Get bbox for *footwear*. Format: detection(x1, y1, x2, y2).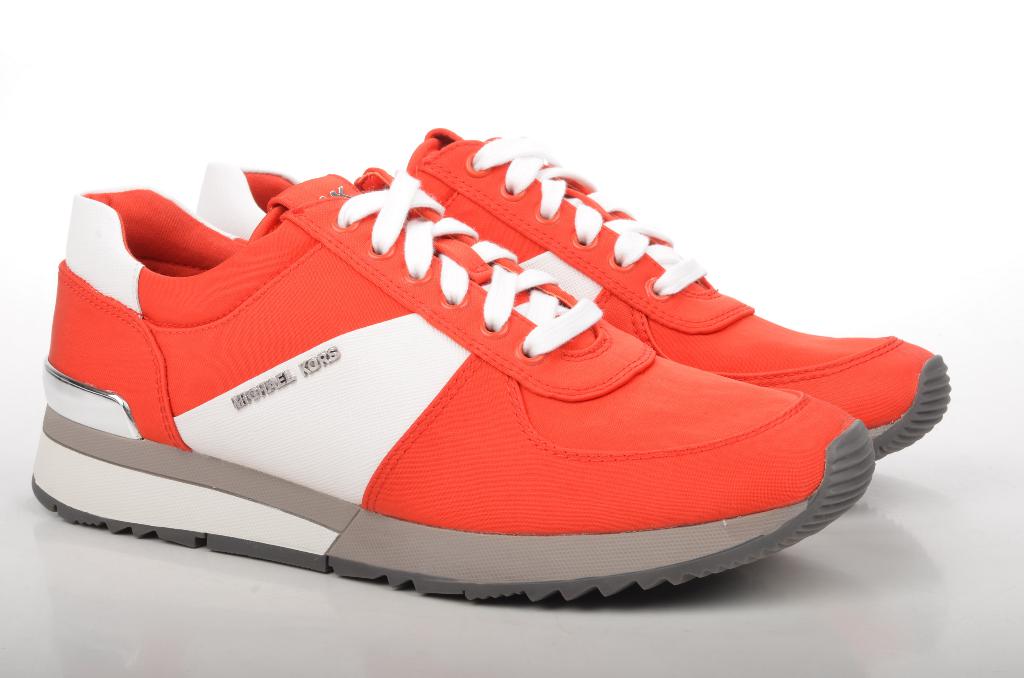
detection(28, 177, 870, 600).
